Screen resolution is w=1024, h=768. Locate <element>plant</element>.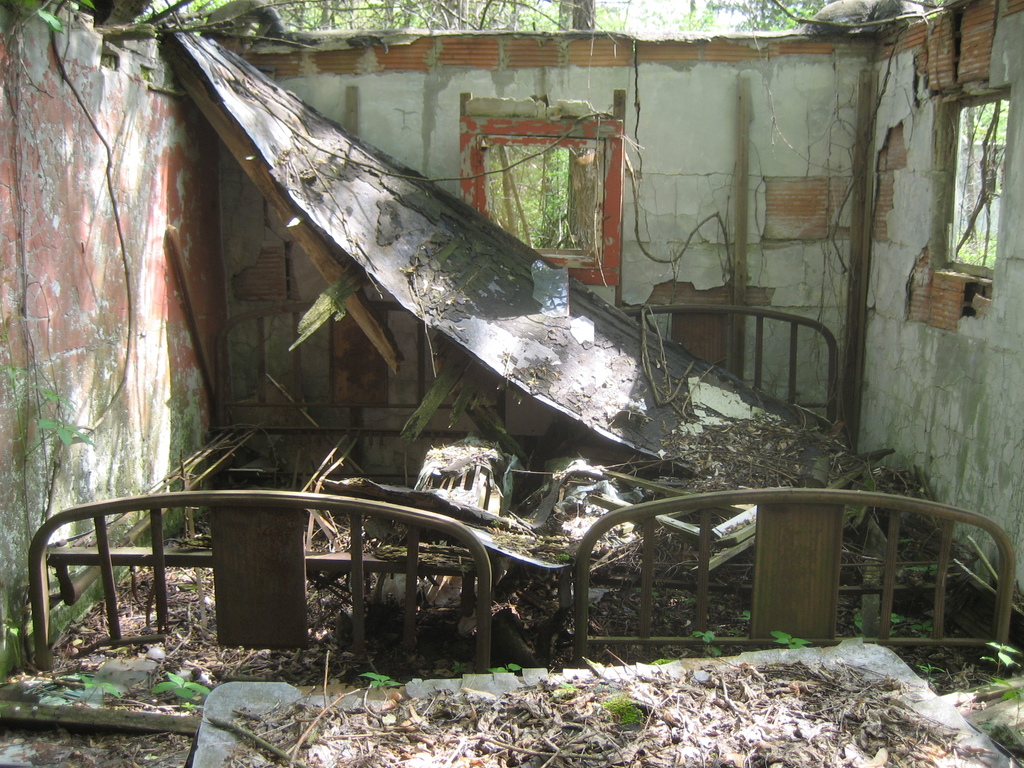
[903, 563, 956, 580].
